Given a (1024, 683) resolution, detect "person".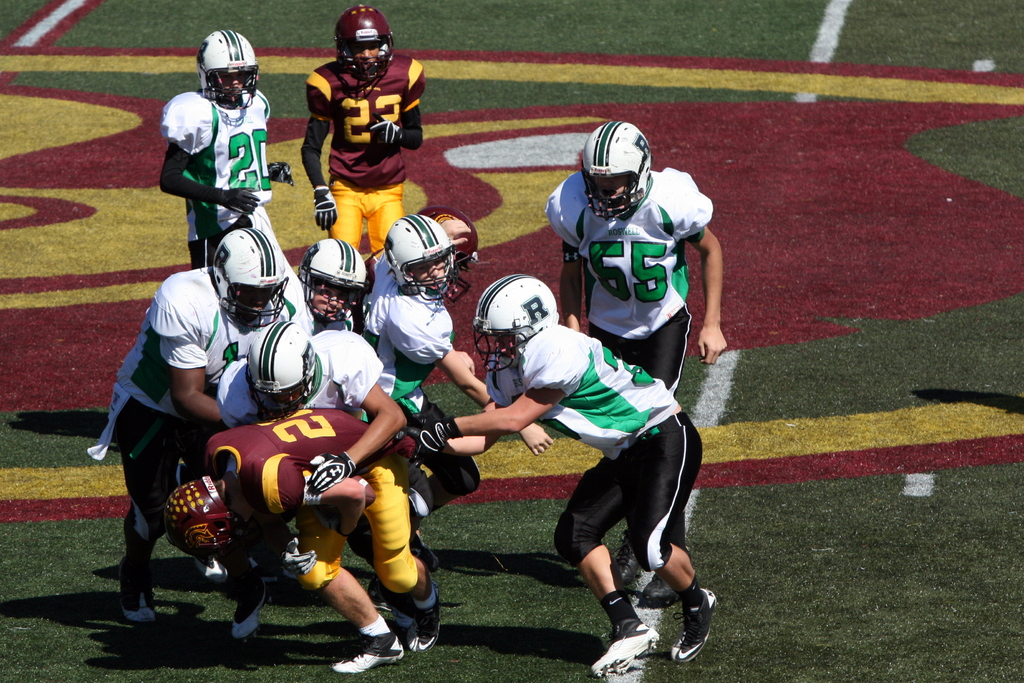
select_region(87, 226, 307, 629).
